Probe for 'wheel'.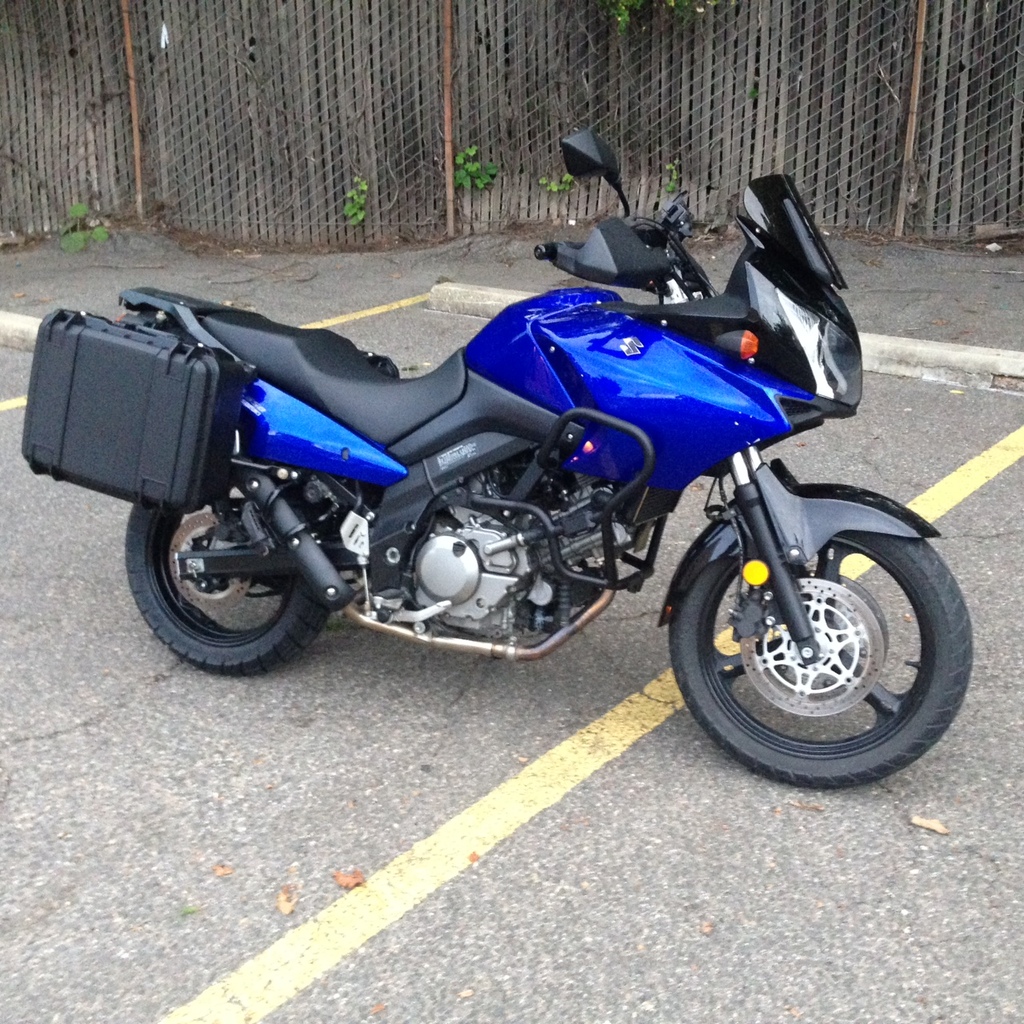
Probe result: region(664, 533, 978, 788).
